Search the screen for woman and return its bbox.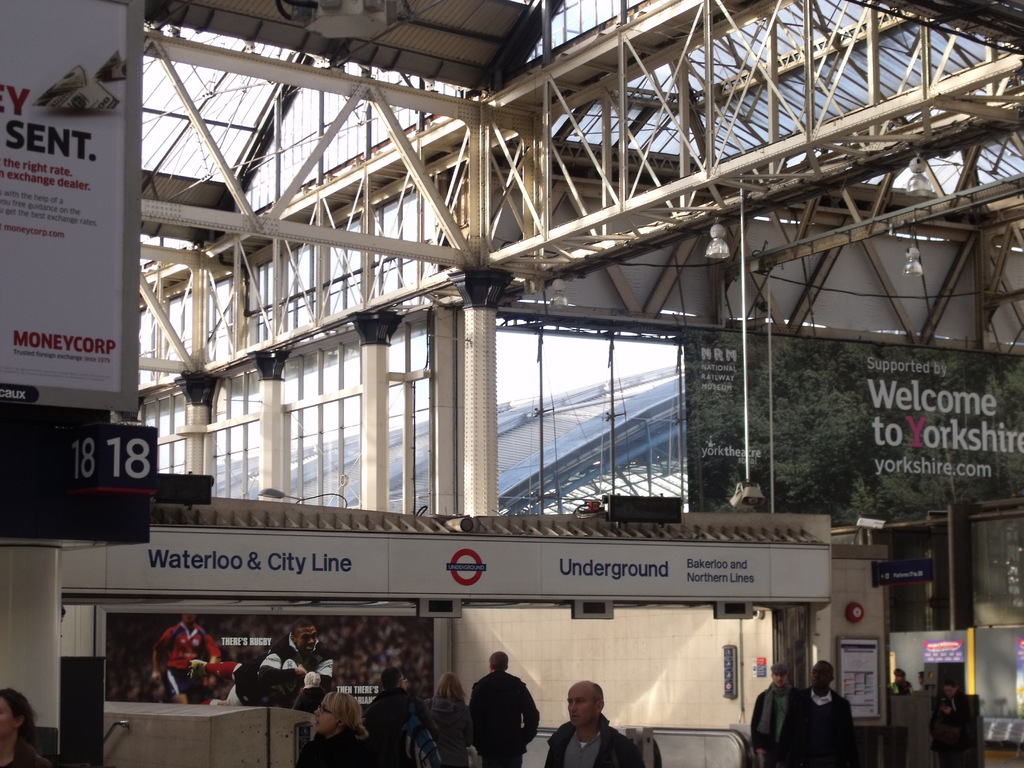
Found: crop(0, 684, 51, 767).
